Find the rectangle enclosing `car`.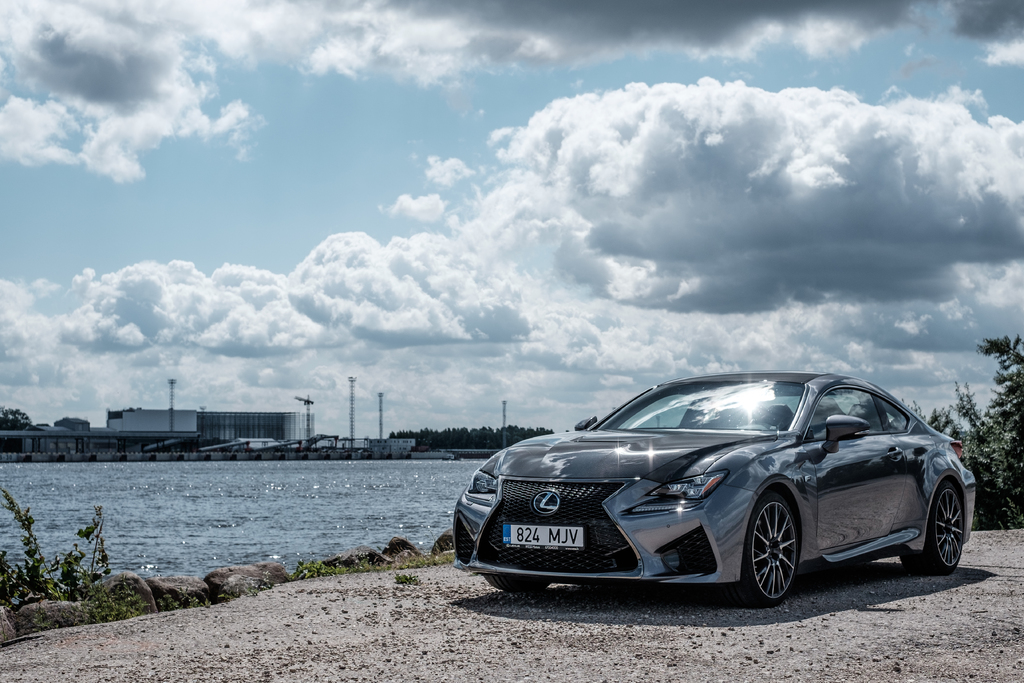
{"x1": 454, "y1": 373, "x2": 987, "y2": 607}.
